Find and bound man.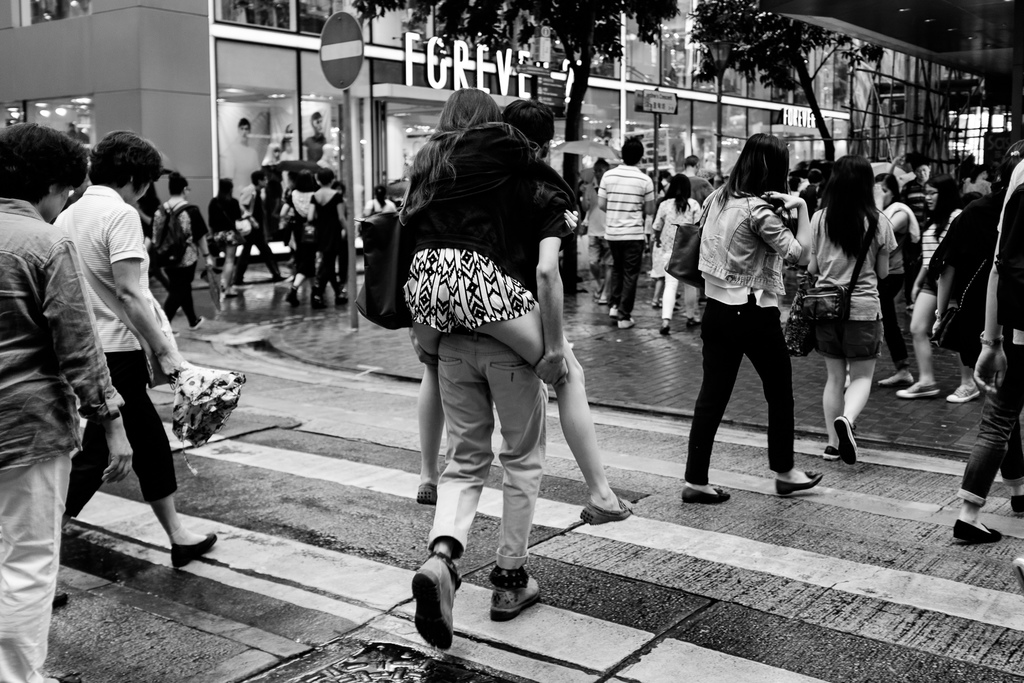
Bound: [223, 118, 261, 188].
